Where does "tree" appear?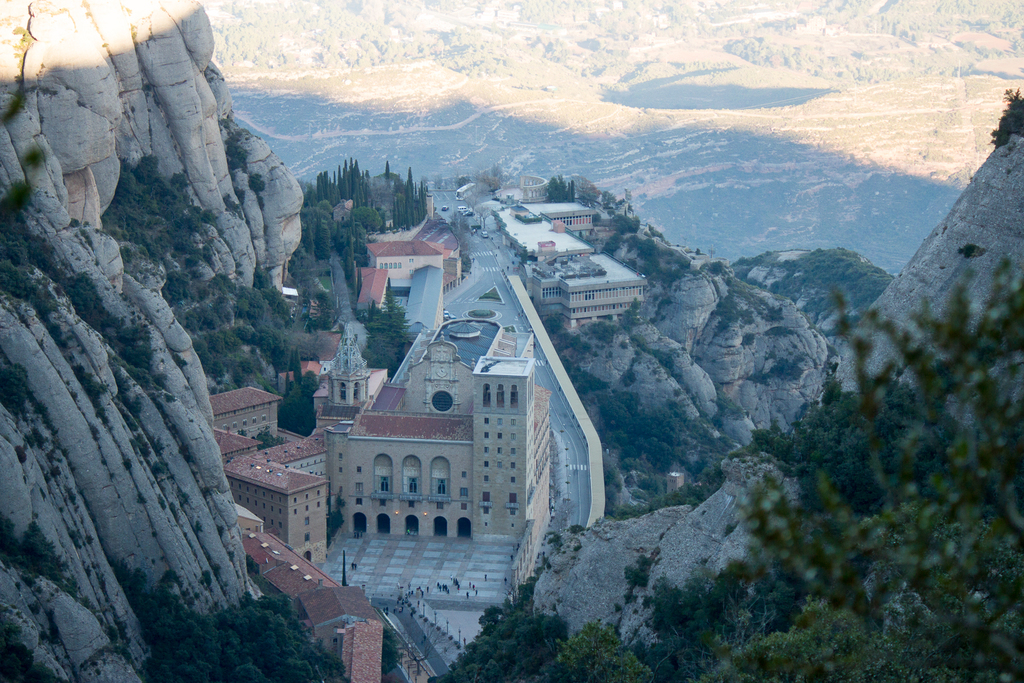
Appears at <box>407,625,462,675</box>.
